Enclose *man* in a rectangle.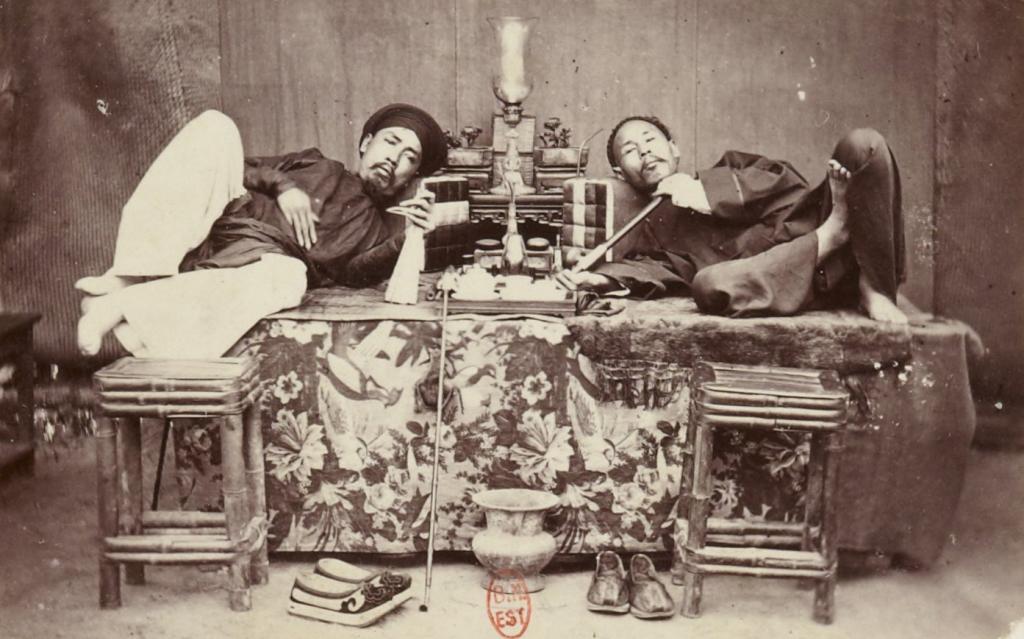
[left=73, top=100, right=456, bottom=377].
